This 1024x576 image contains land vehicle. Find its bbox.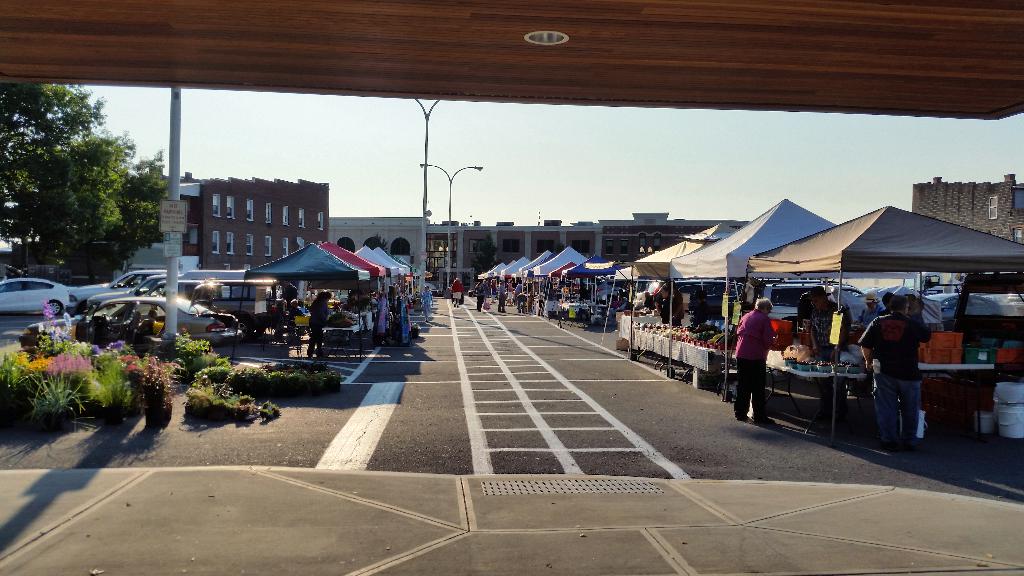
bbox=[764, 280, 867, 318].
